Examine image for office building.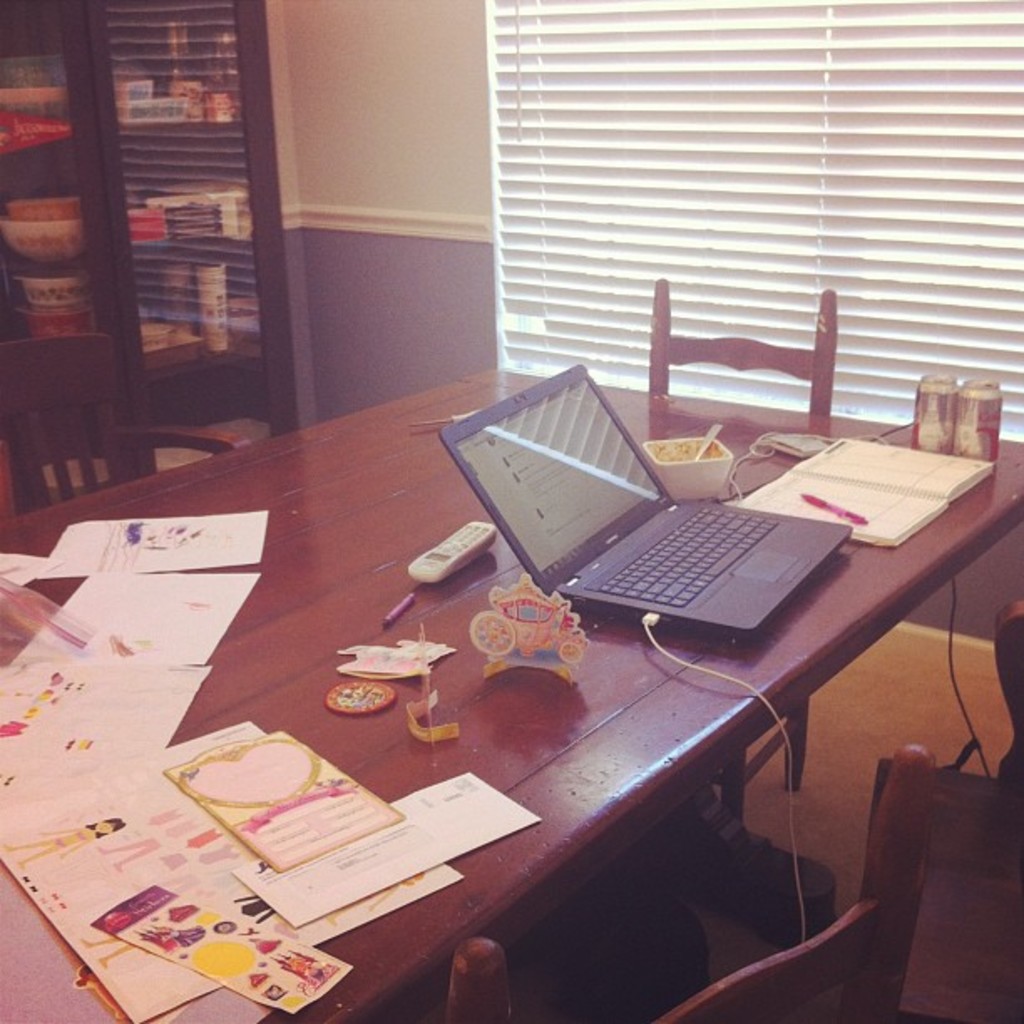
Examination result: 0:52:1023:1023.
